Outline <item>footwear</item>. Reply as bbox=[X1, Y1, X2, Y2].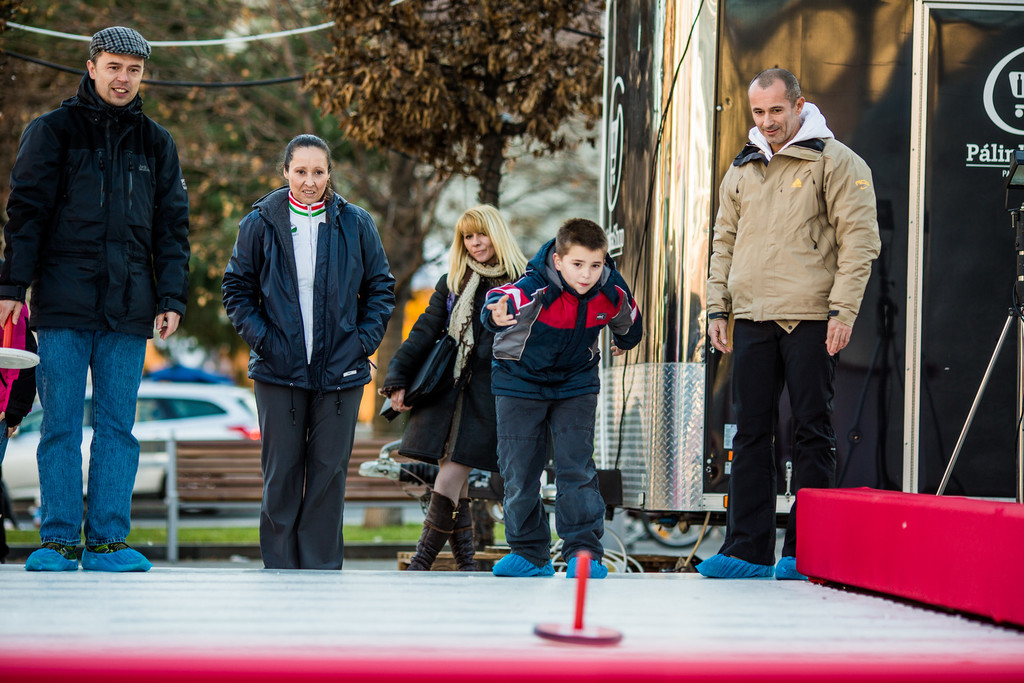
bbox=[494, 552, 555, 579].
